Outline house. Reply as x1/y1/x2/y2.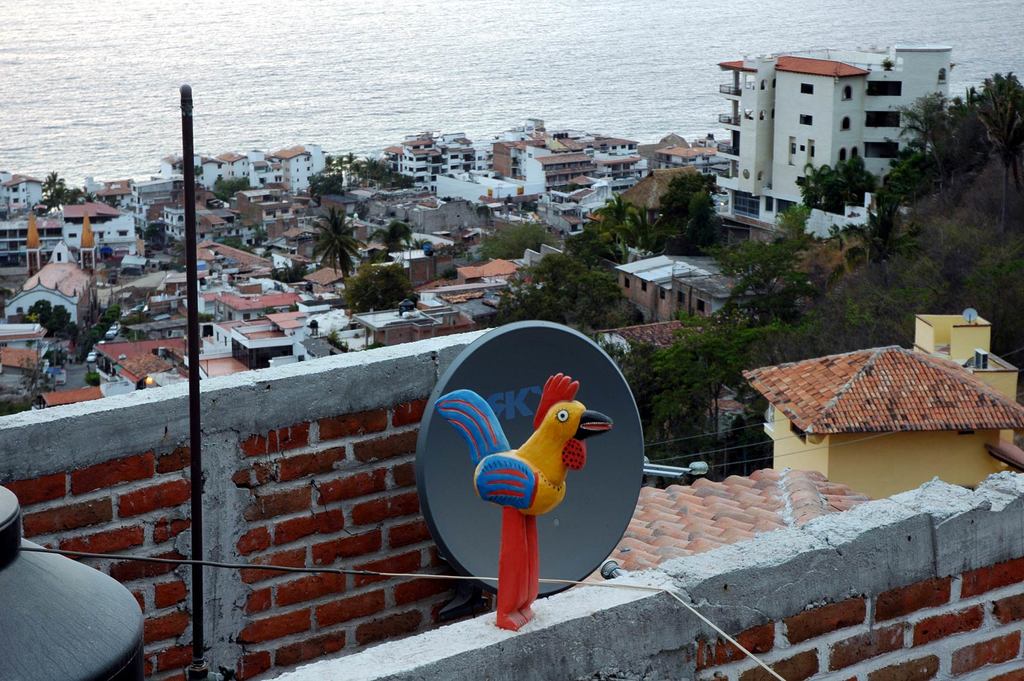
322/233/473/265.
